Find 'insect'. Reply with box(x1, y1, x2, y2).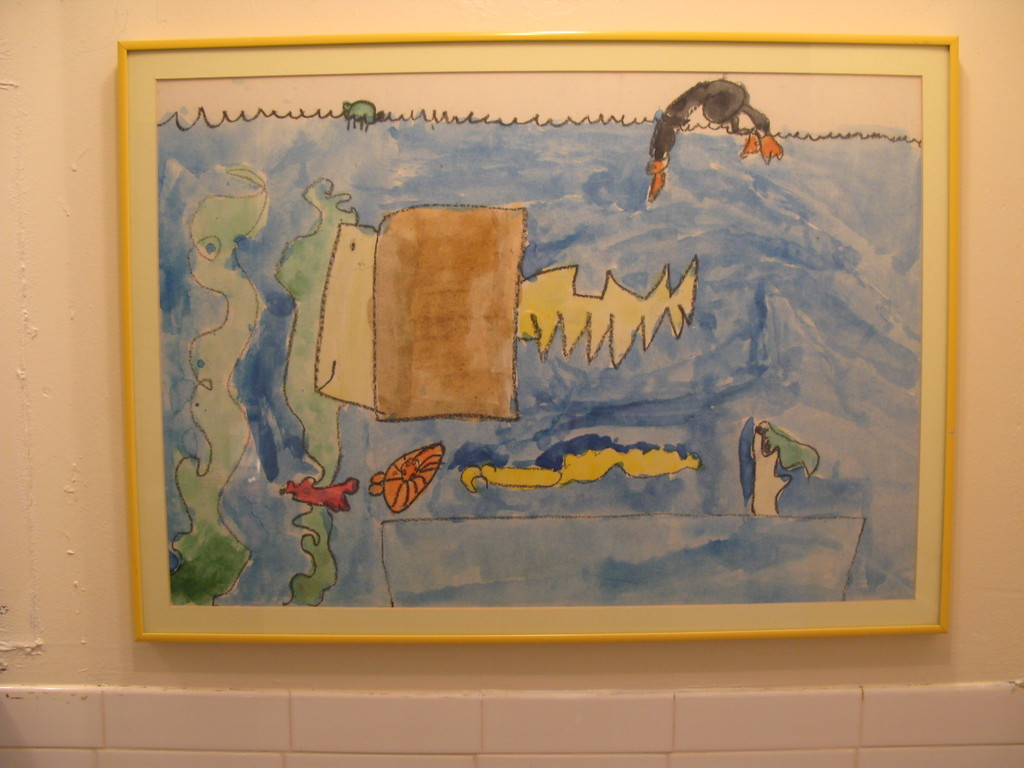
box(647, 69, 782, 204).
